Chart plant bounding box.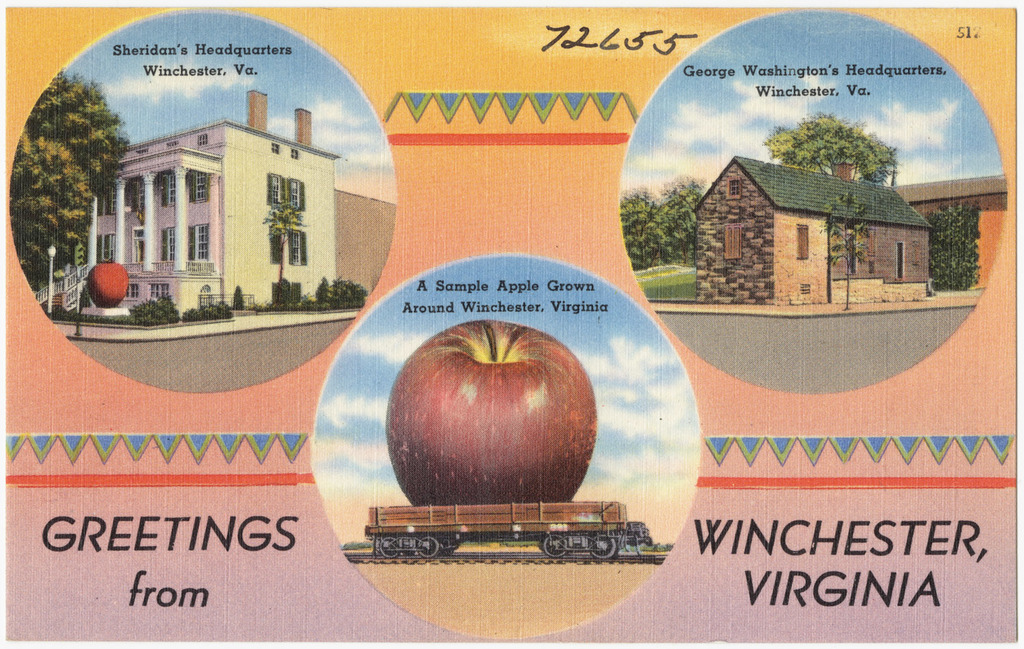
Charted: x1=634, y1=254, x2=696, y2=304.
